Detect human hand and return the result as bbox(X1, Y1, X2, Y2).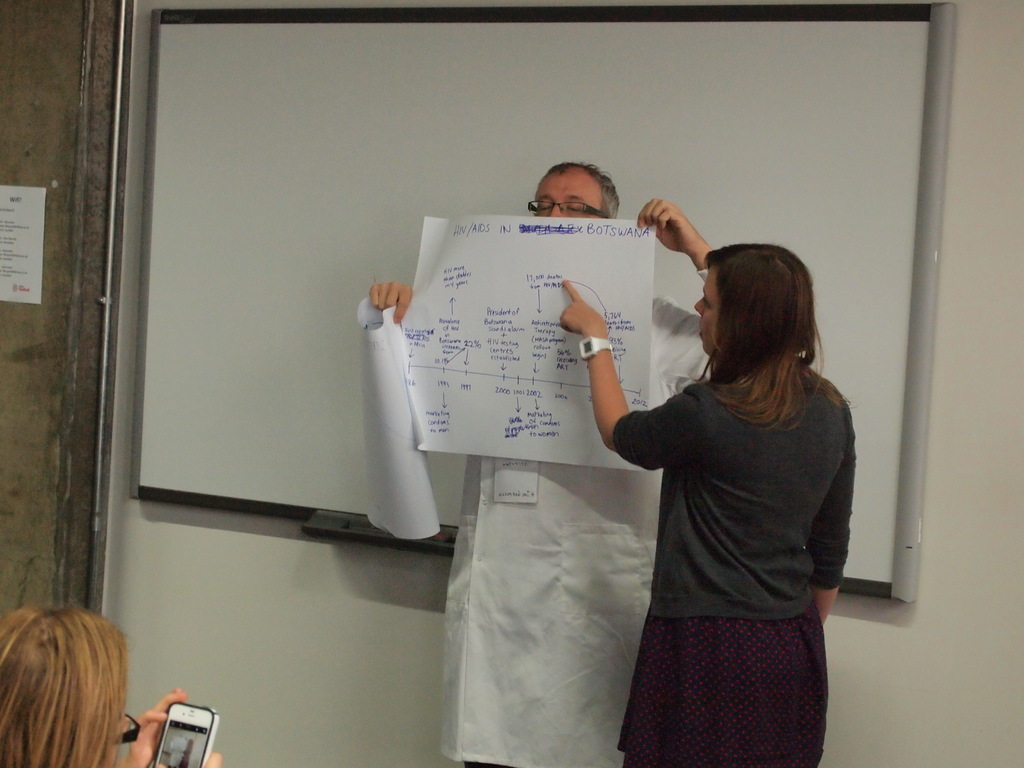
bbox(635, 195, 703, 256).
